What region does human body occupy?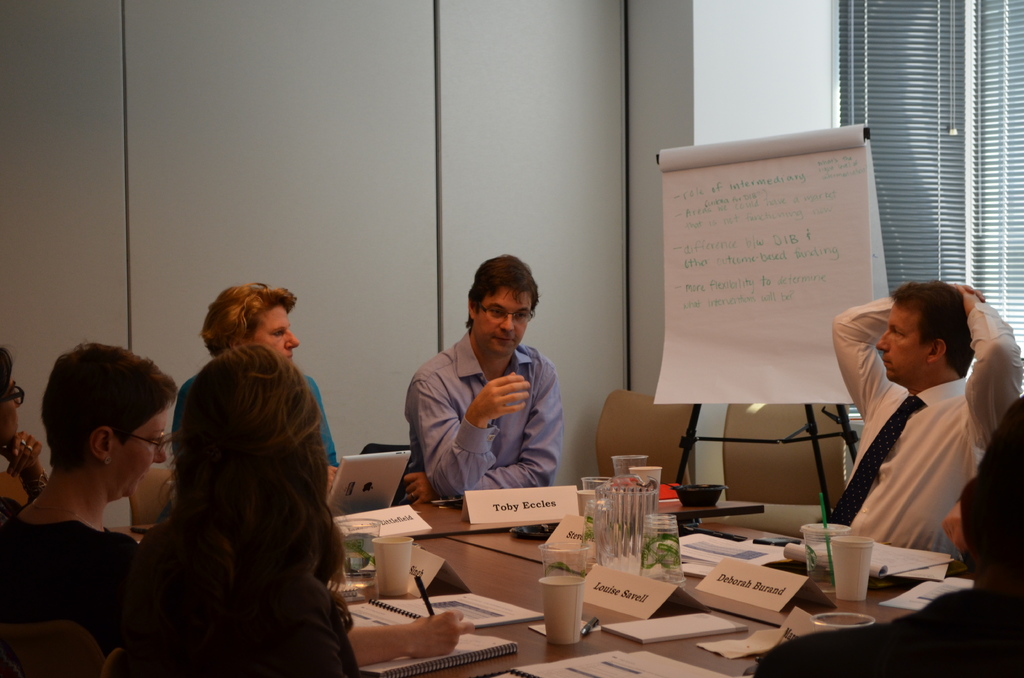
bbox=[173, 373, 341, 496].
